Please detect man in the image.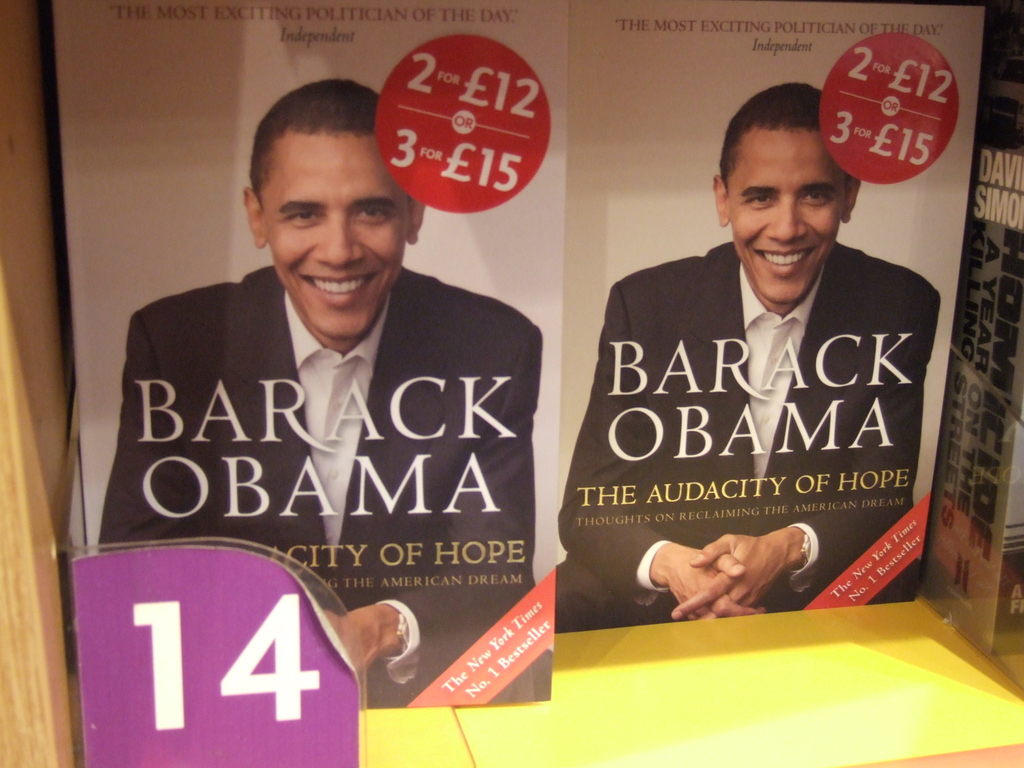
box(95, 79, 544, 709).
